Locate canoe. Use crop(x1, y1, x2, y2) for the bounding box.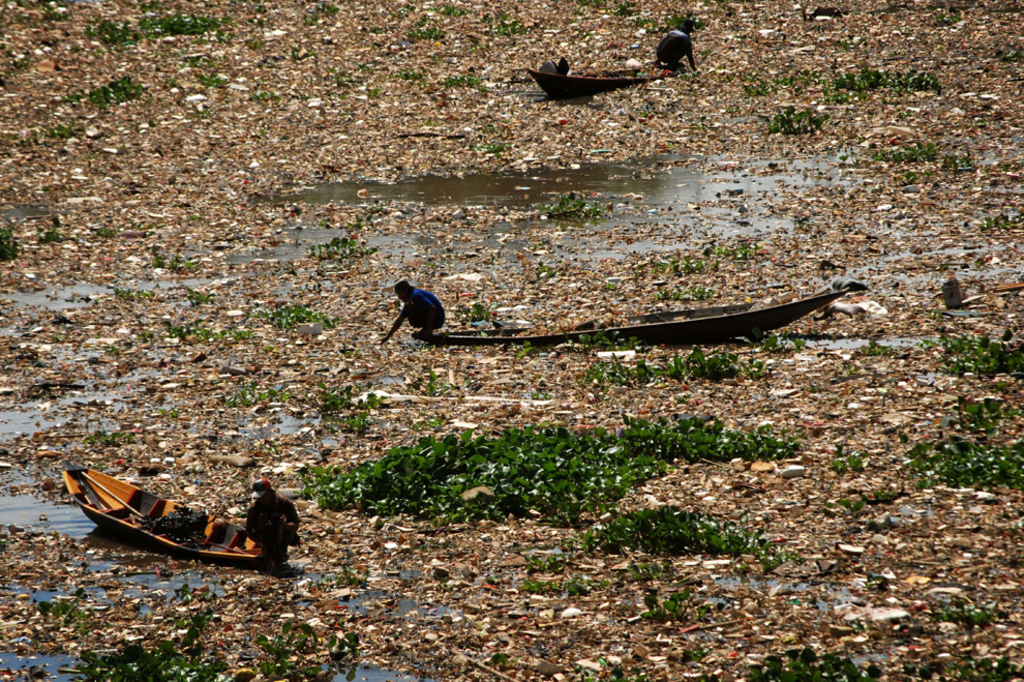
crop(524, 65, 674, 110).
